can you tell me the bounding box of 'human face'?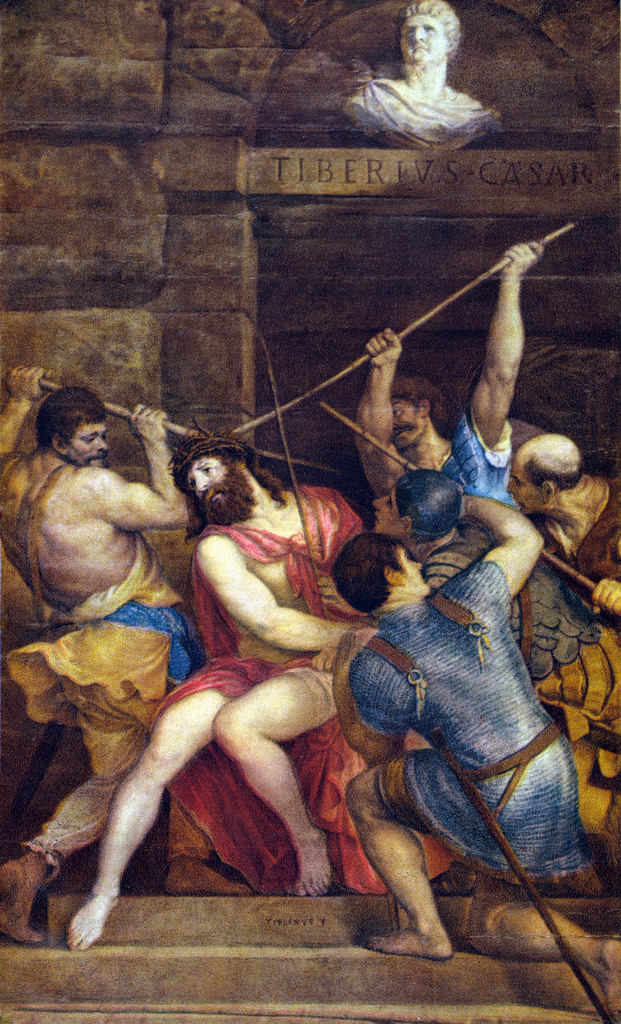
[367, 496, 405, 535].
